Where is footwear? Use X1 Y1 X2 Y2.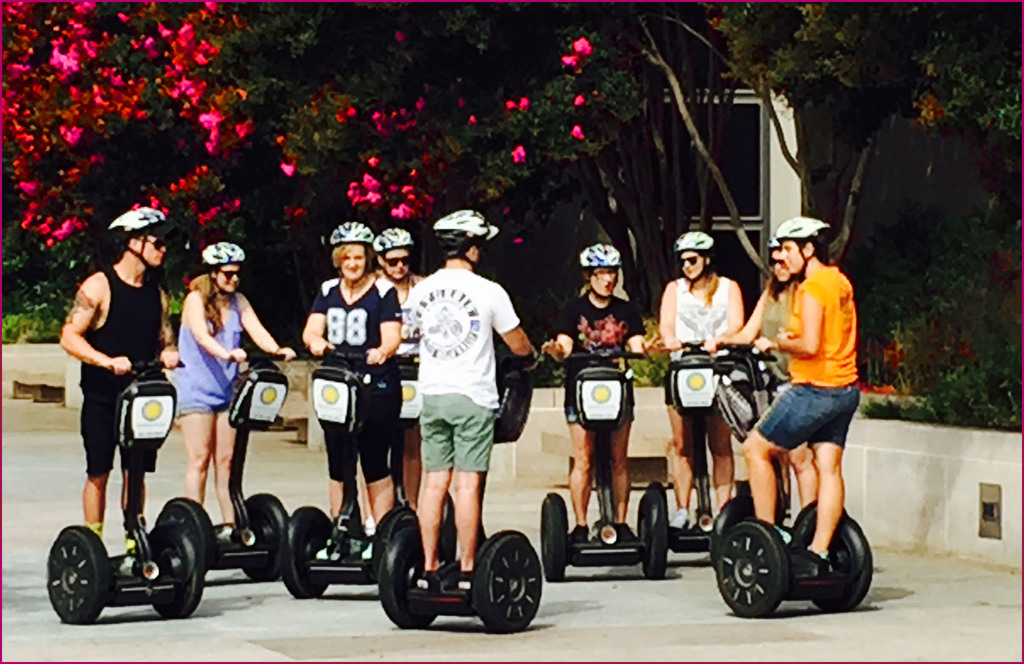
570 526 588 546.
